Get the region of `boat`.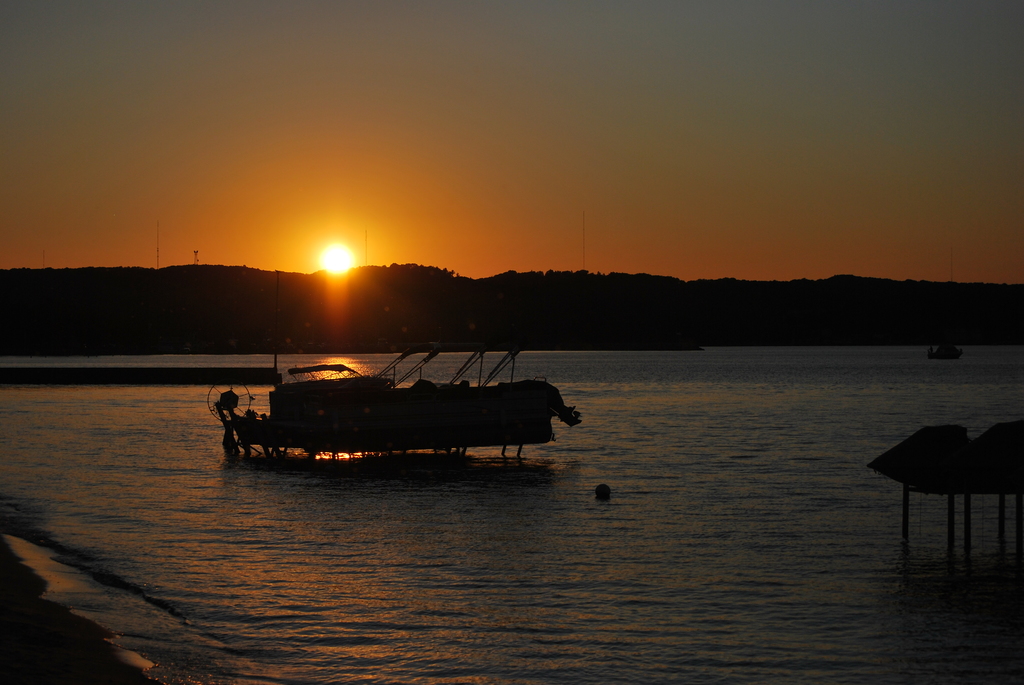
(x1=207, y1=330, x2=594, y2=472).
